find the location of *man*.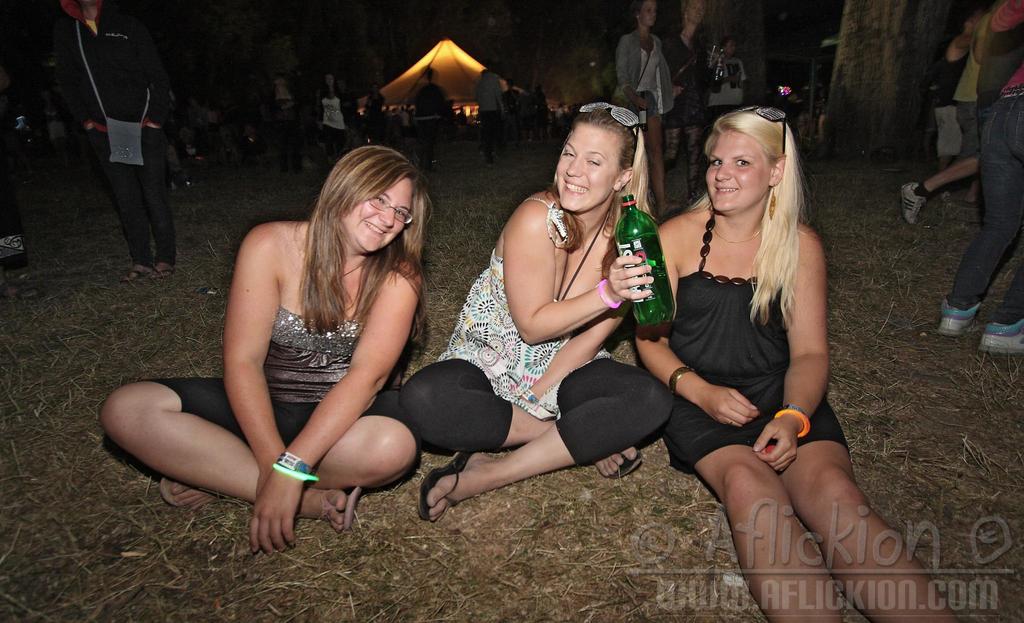
Location: x1=44 y1=0 x2=188 y2=293.
